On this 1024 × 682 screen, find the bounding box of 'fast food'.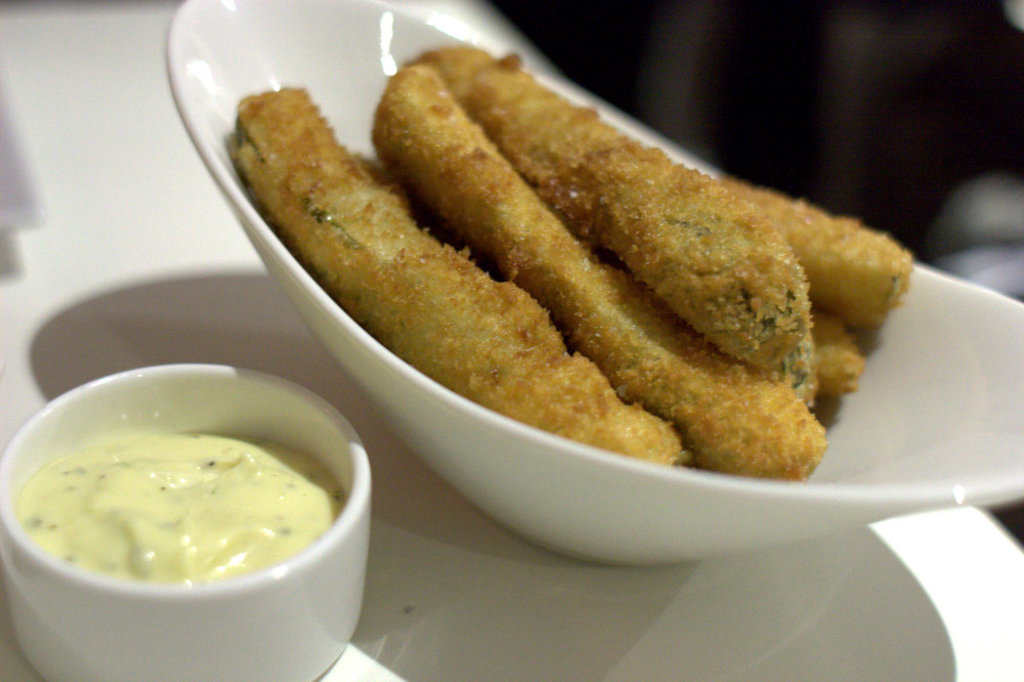
Bounding box: rect(694, 162, 928, 318).
